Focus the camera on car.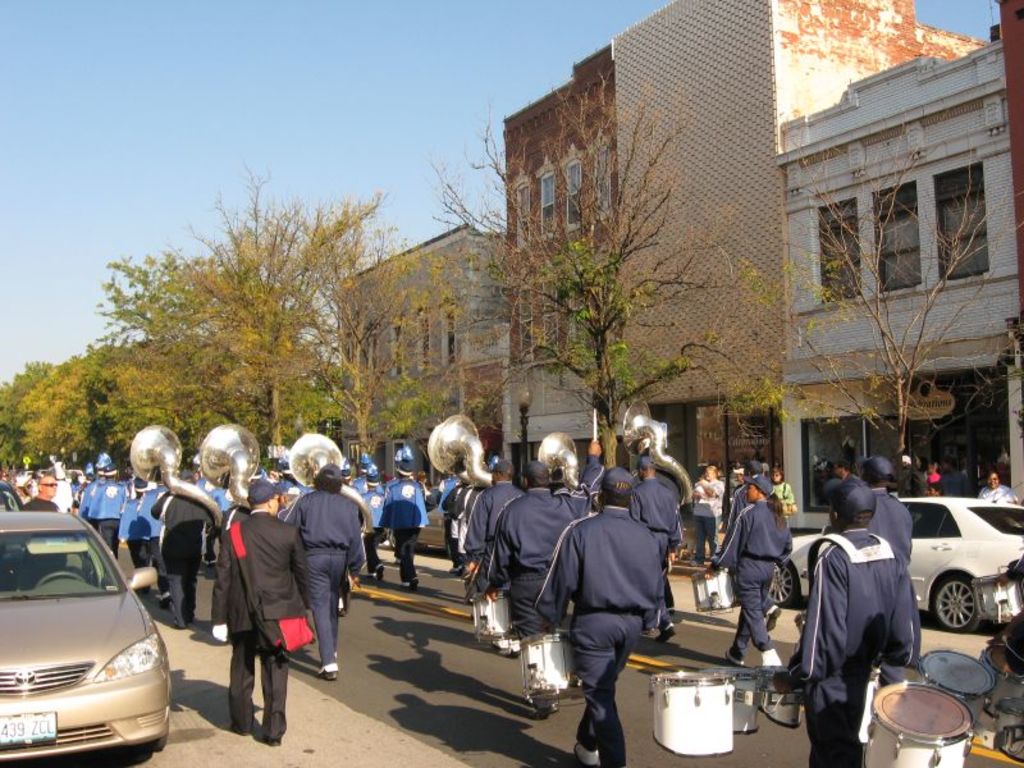
Focus region: locate(762, 479, 1023, 636).
